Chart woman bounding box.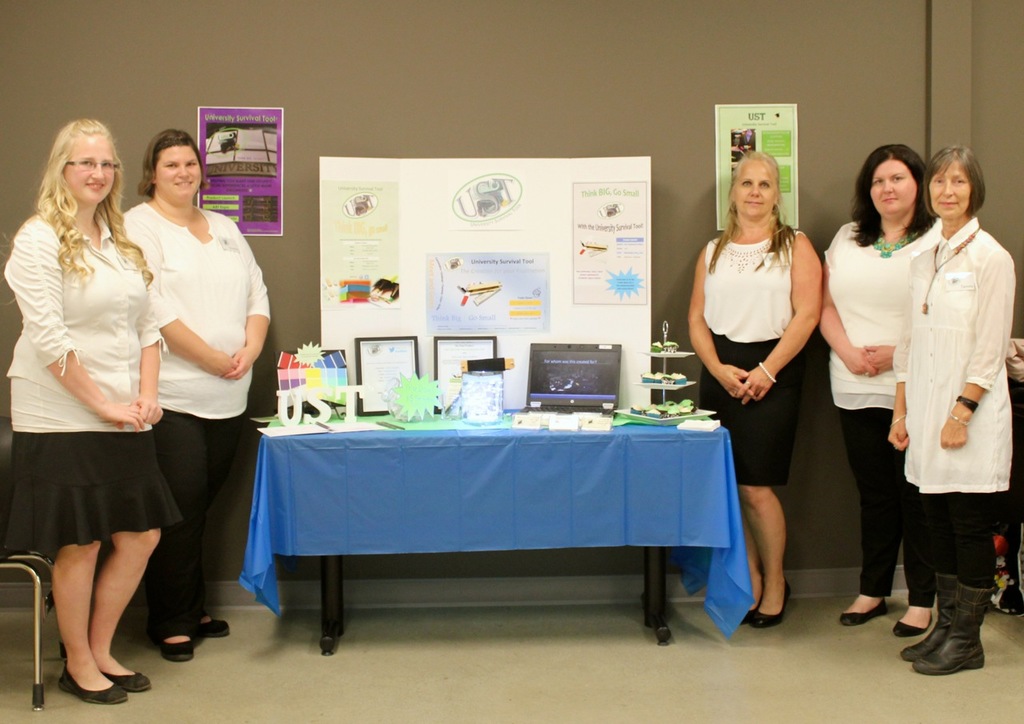
Charted: select_region(113, 132, 275, 666).
